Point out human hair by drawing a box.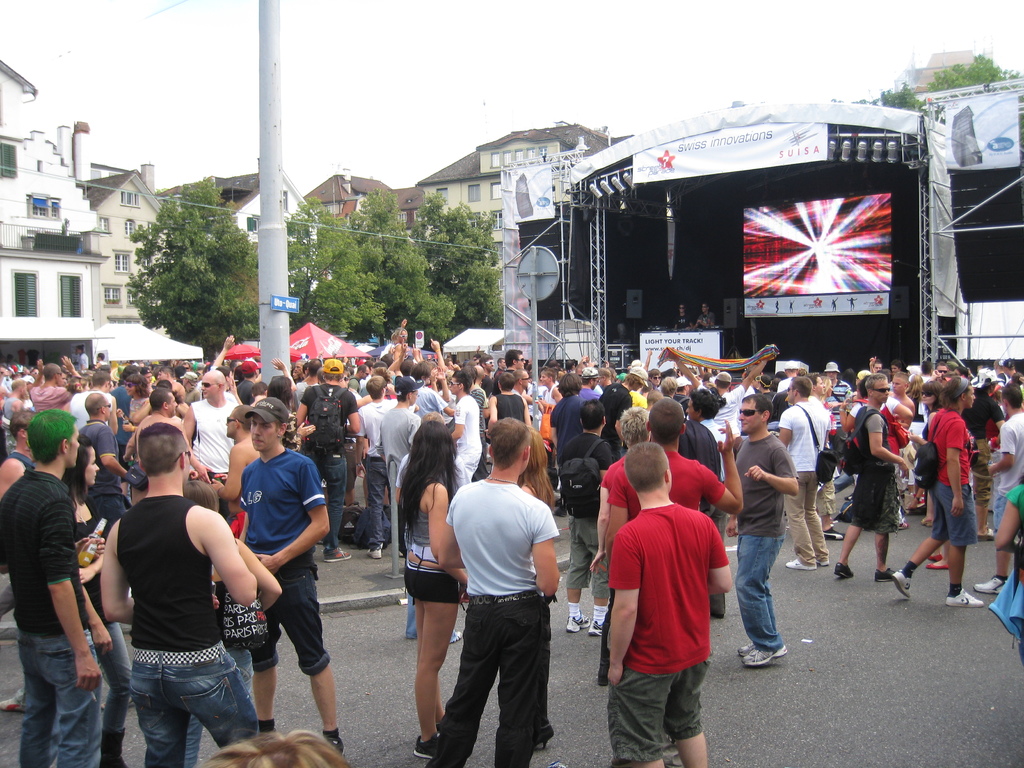
[left=98, top=351, right=104, bottom=360].
